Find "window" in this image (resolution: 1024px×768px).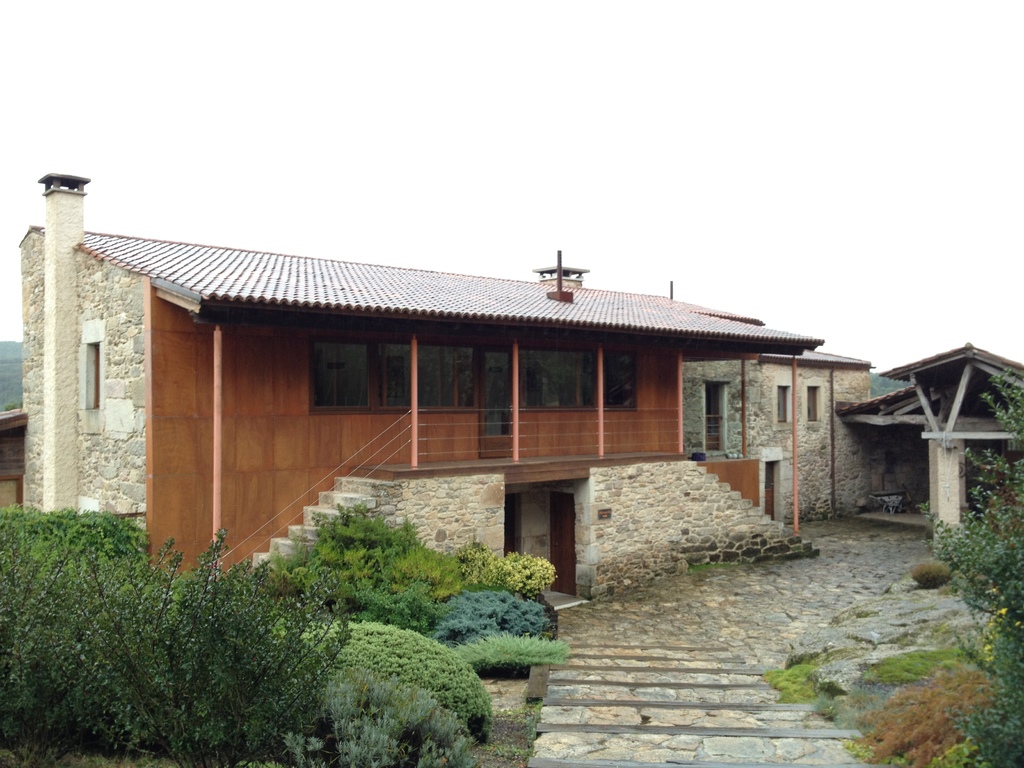
BBox(301, 328, 466, 412).
